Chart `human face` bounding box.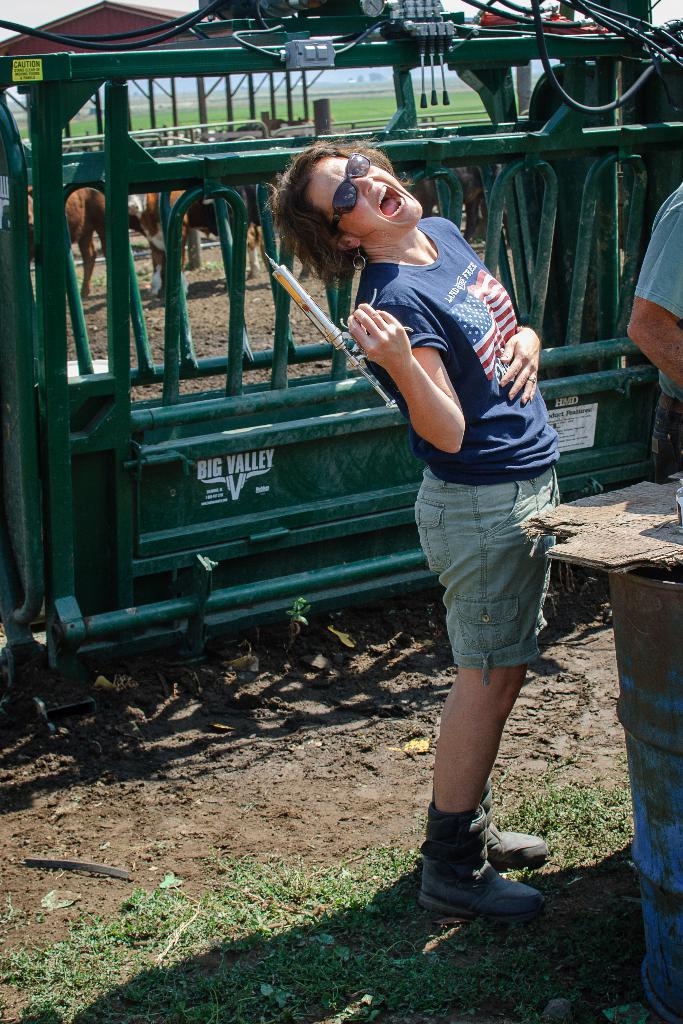
Charted: [left=311, top=154, right=425, bottom=240].
